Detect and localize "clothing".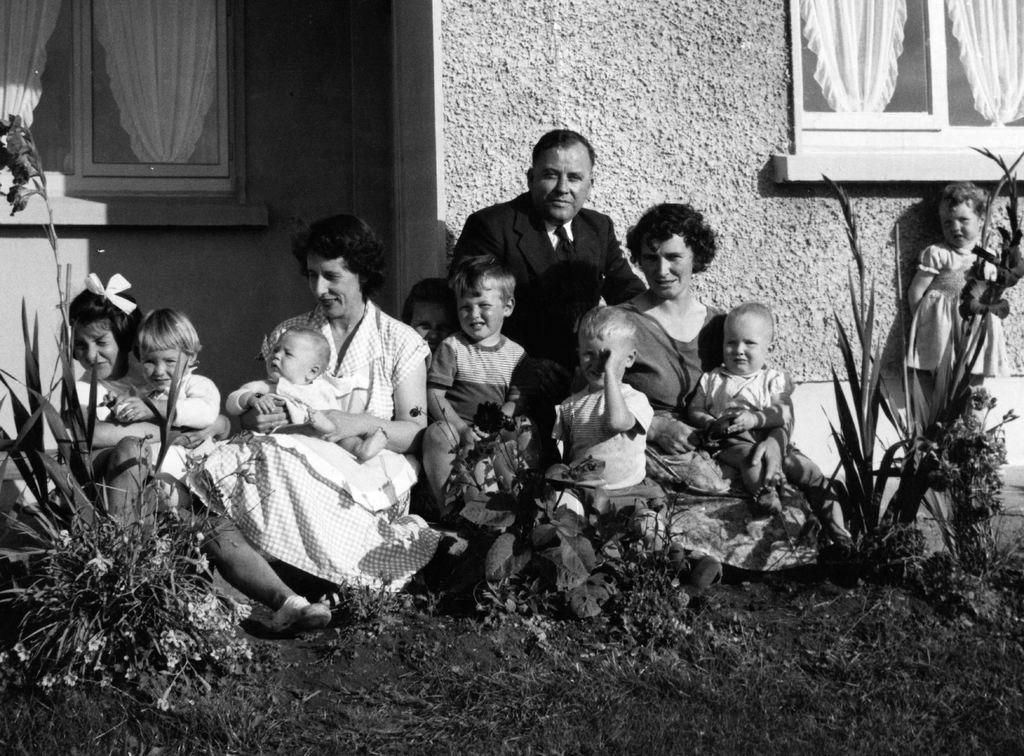
Localized at bbox=(446, 188, 640, 399).
